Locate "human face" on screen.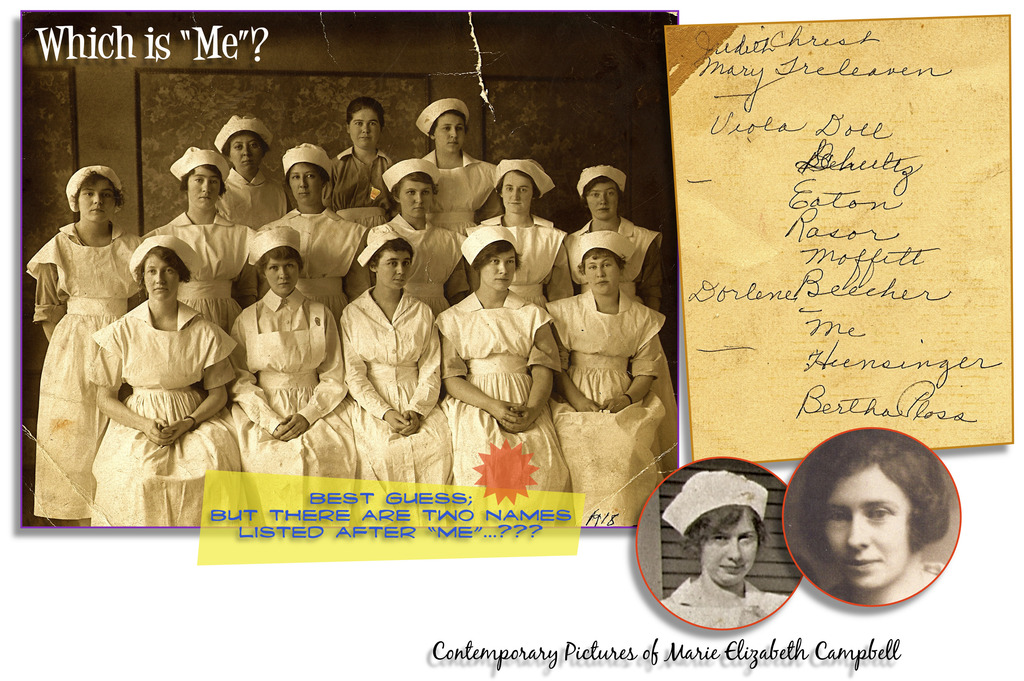
On screen at [x1=487, y1=246, x2=521, y2=295].
